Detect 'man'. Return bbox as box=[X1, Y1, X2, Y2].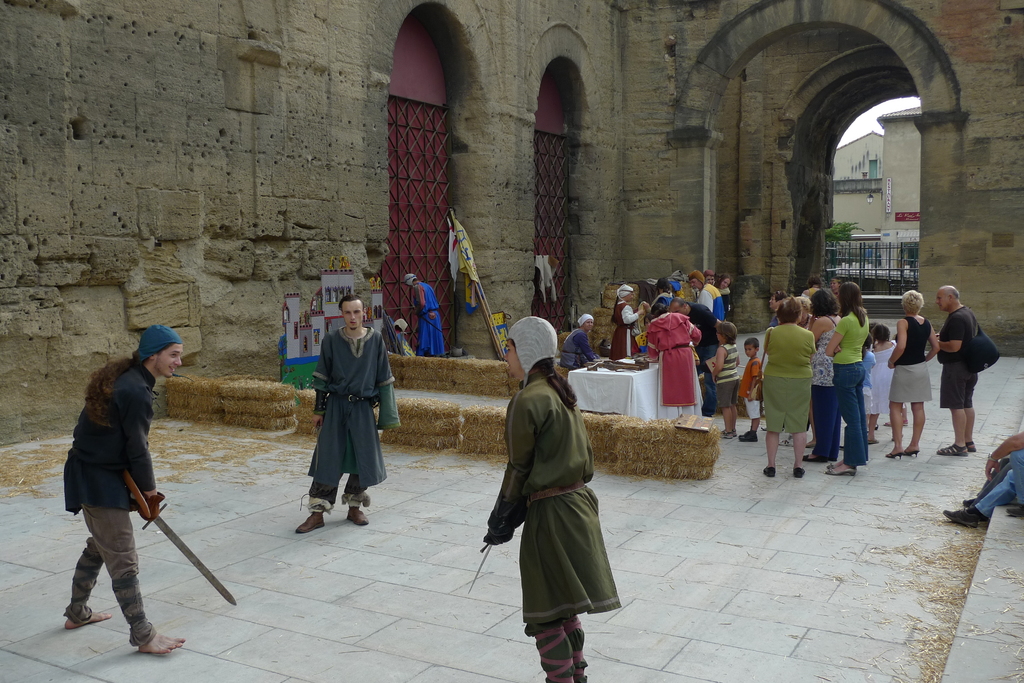
box=[934, 284, 981, 454].
